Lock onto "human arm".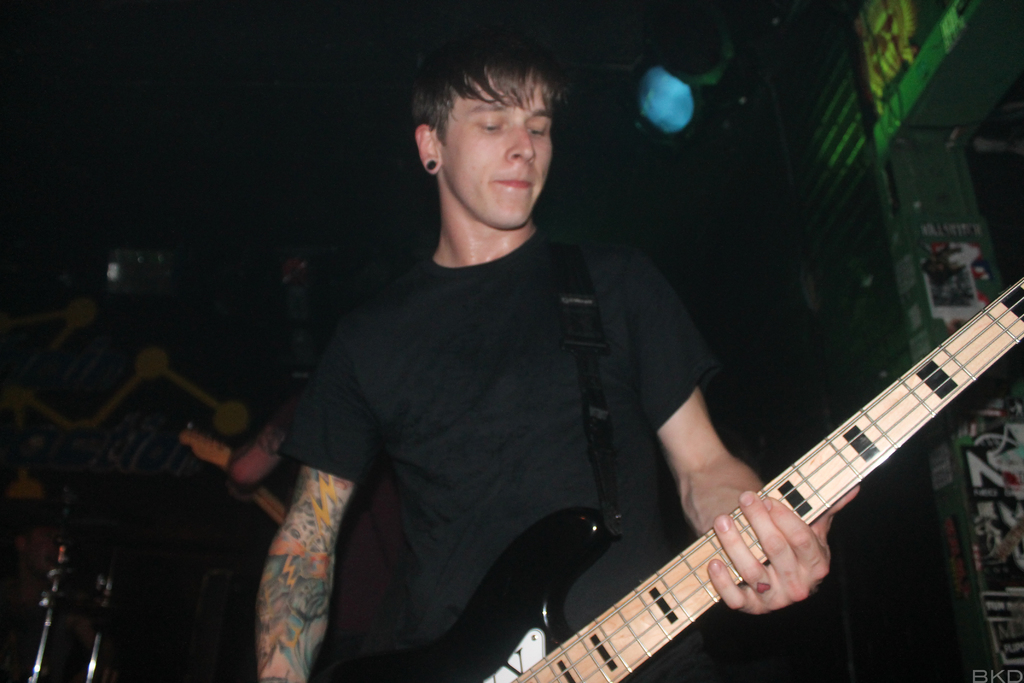
Locked: 633:252:863:620.
